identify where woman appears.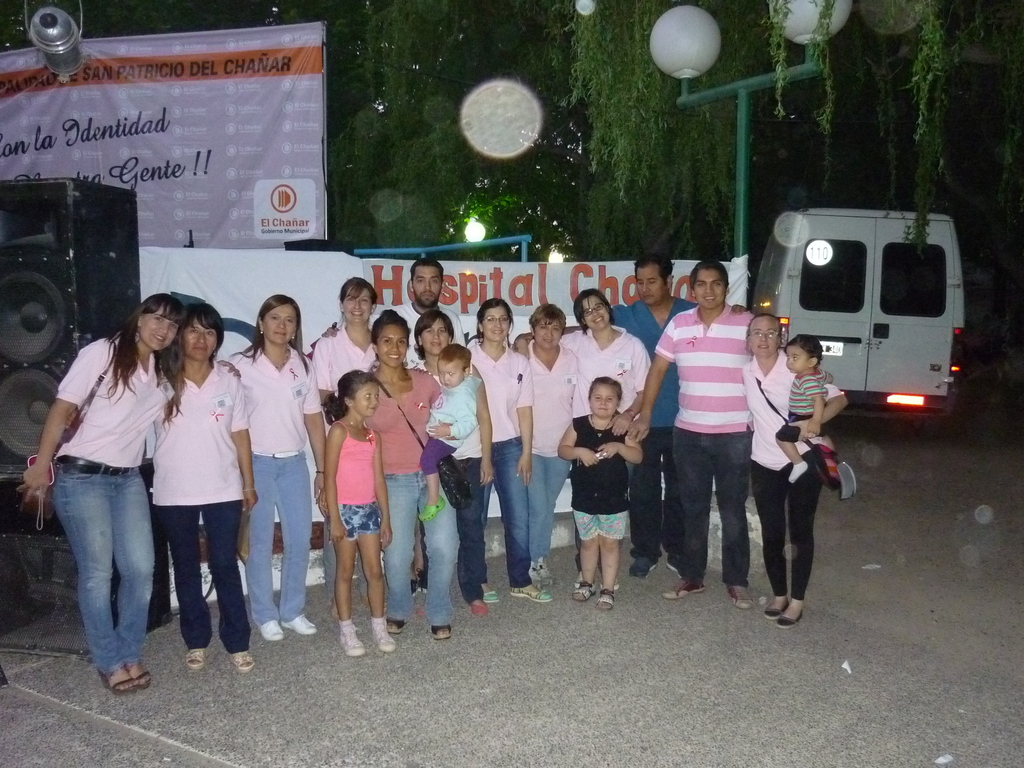
Appears at bbox=(60, 304, 256, 673).
